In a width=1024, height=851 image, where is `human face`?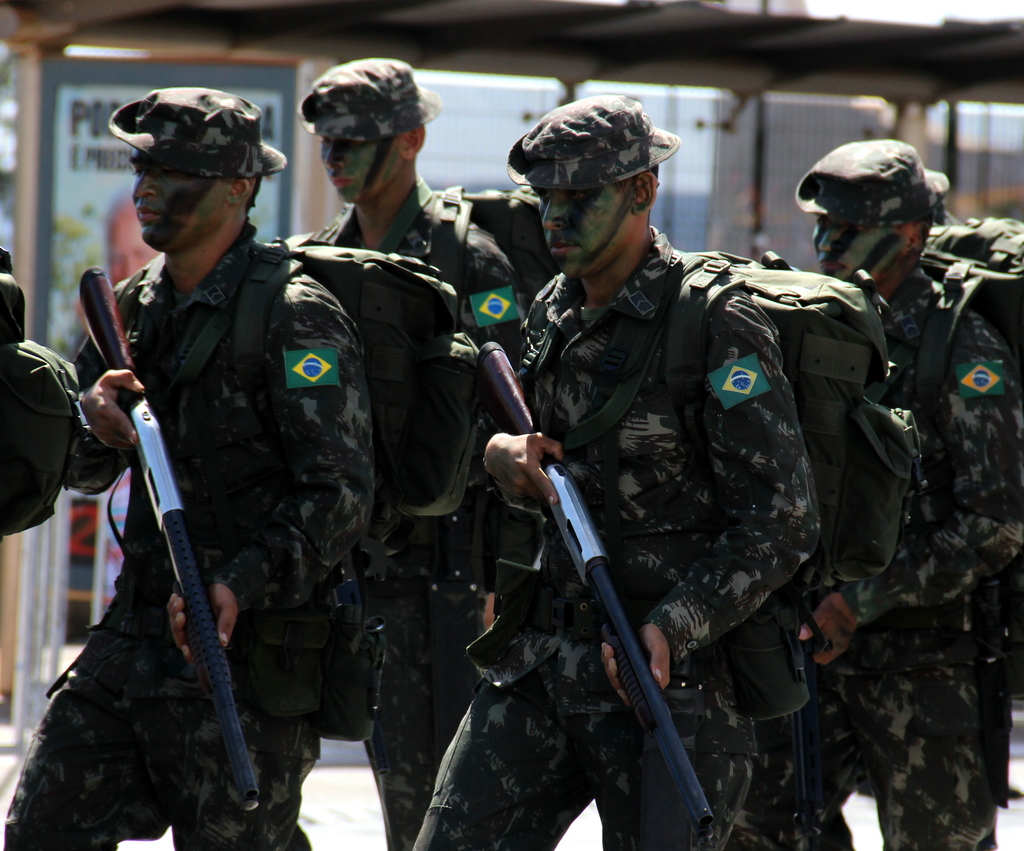
box=[132, 143, 240, 259].
